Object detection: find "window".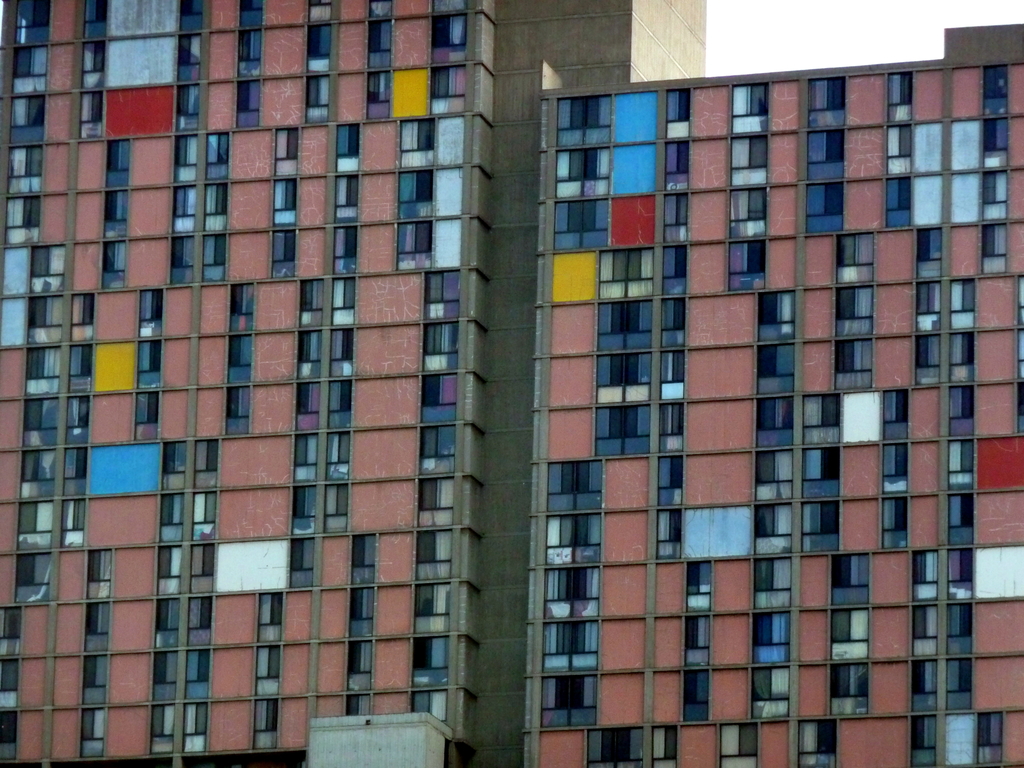
BBox(760, 294, 796, 339).
